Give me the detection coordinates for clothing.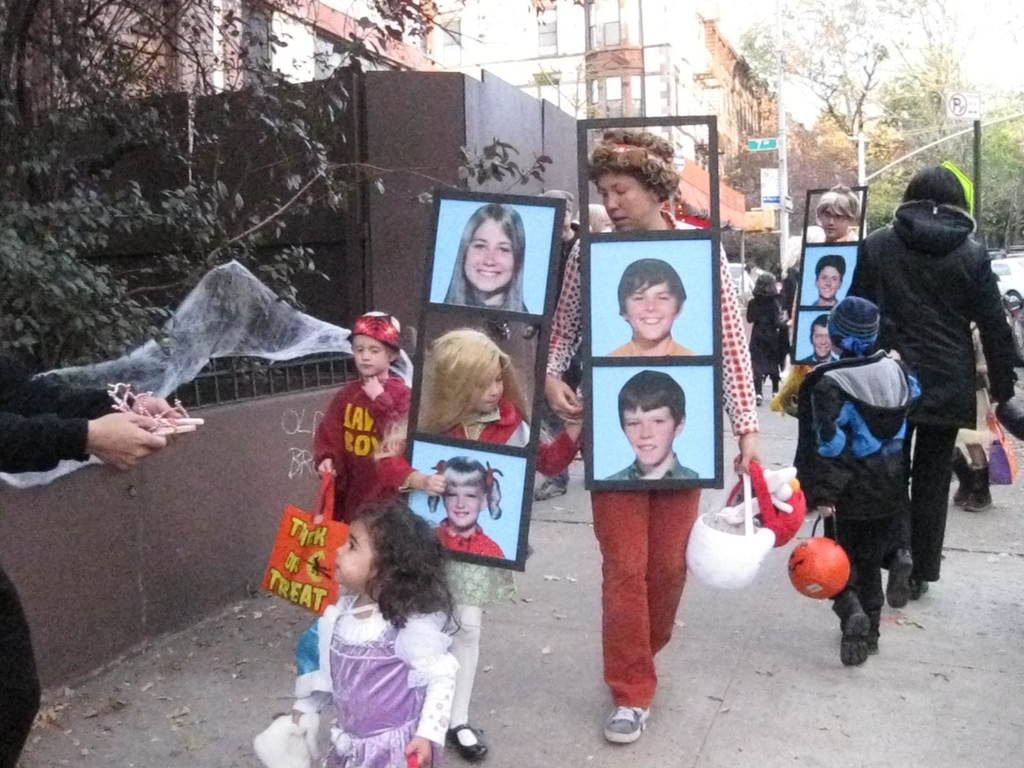
x1=773, y1=346, x2=920, y2=652.
